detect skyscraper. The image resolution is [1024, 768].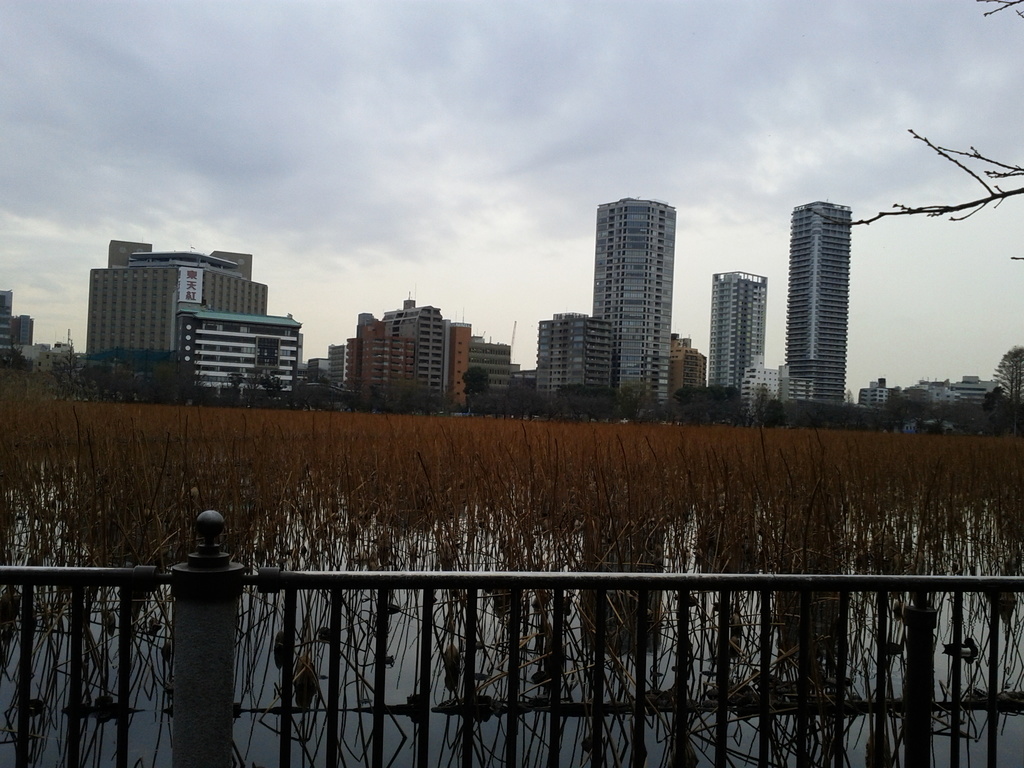
l=591, t=198, r=678, b=417.
